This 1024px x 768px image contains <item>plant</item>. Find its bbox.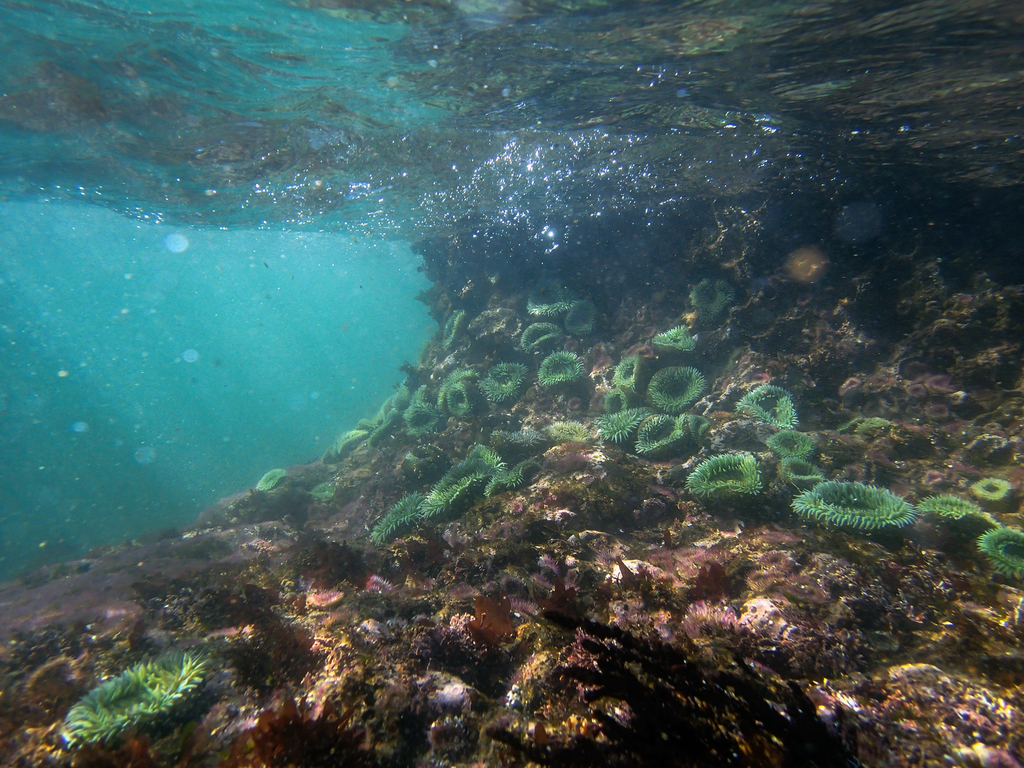
x1=515, y1=324, x2=564, y2=355.
